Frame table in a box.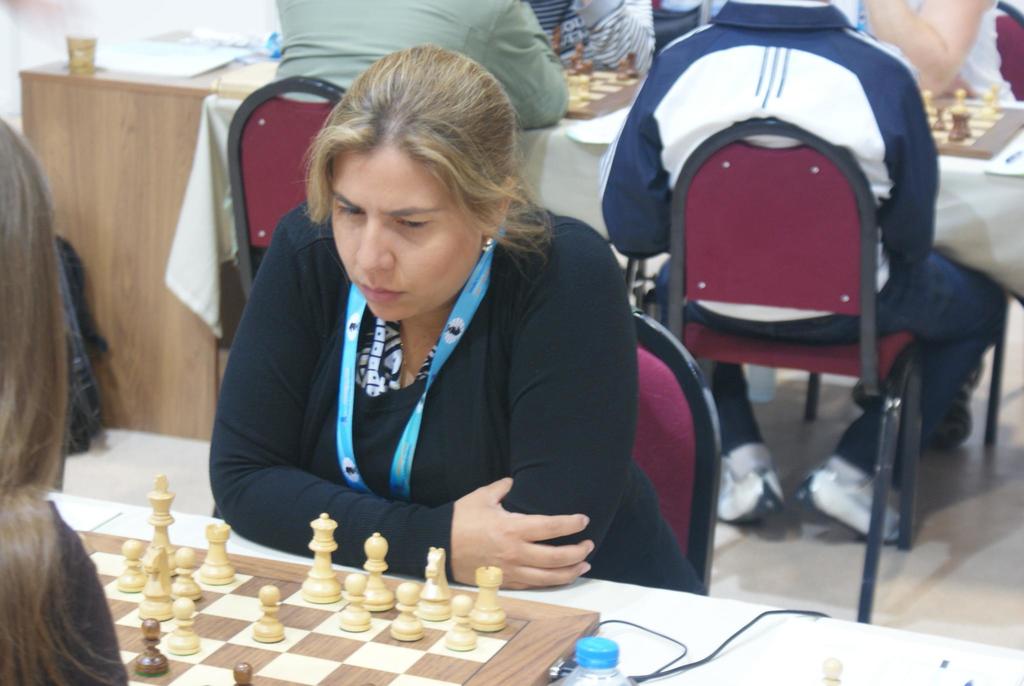
10, 30, 283, 443.
